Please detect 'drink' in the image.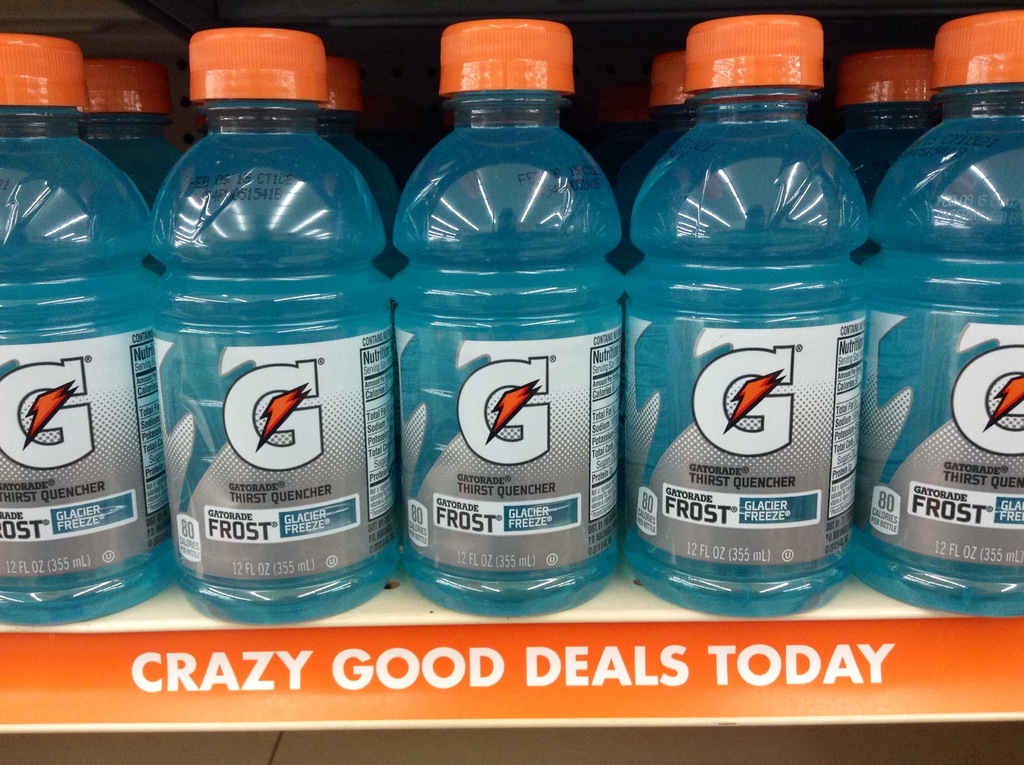
[left=0, top=33, right=174, bottom=630].
